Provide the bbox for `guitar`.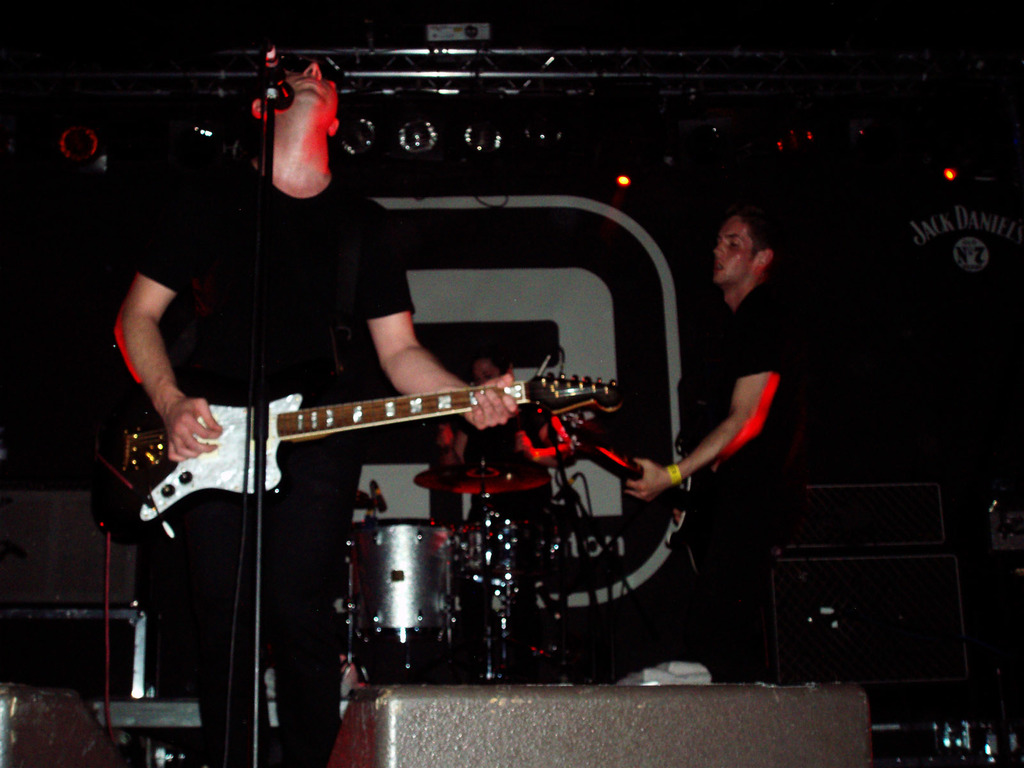
x1=571 y1=426 x2=705 y2=553.
